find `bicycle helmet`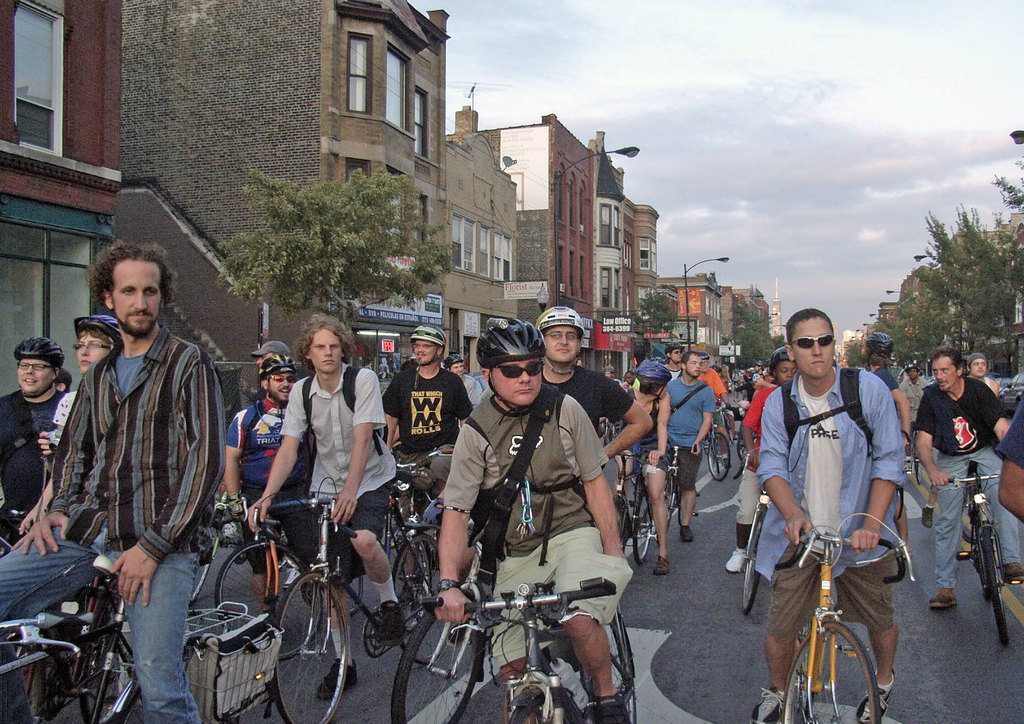
bbox=(12, 336, 63, 361)
